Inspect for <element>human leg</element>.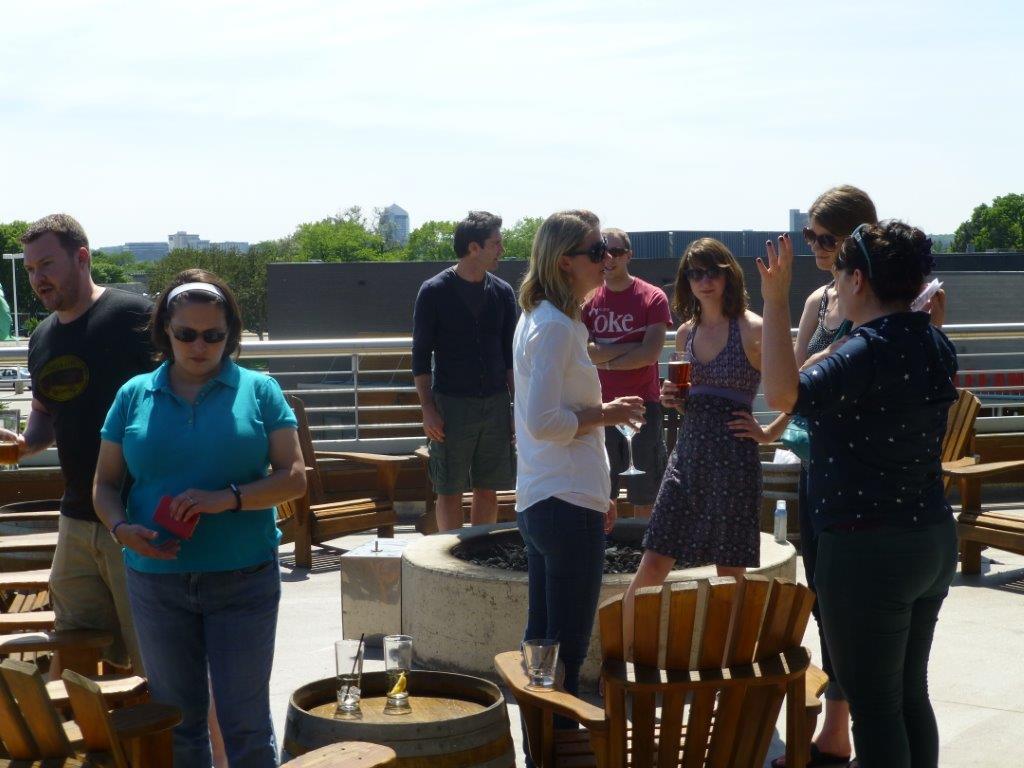
Inspection: (x1=606, y1=424, x2=626, y2=514).
